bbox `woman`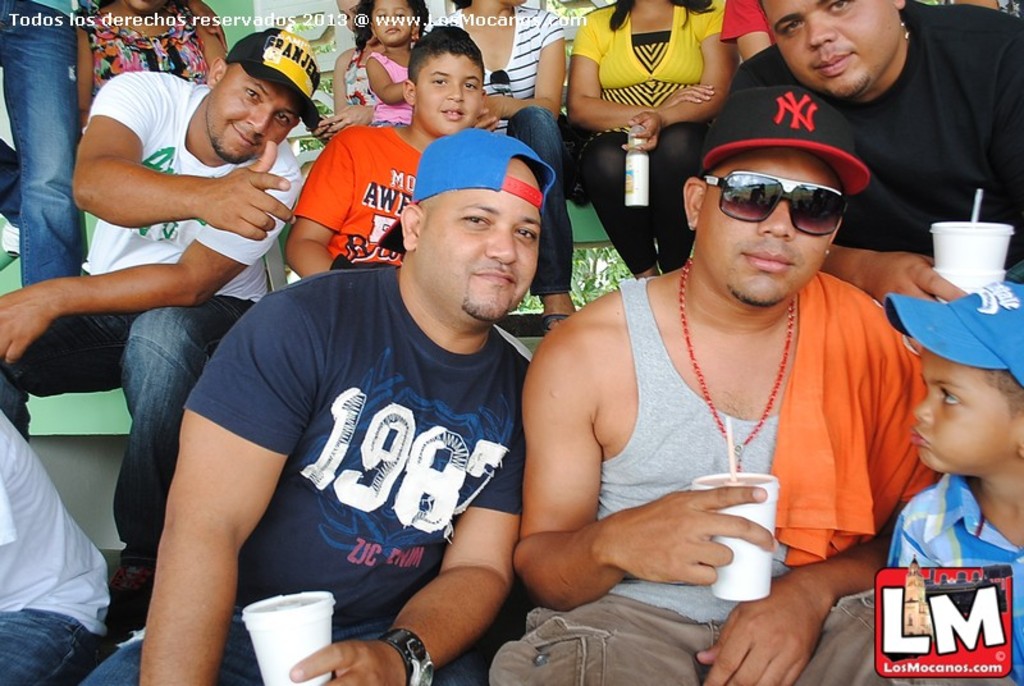
select_region(72, 0, 227, 125)
